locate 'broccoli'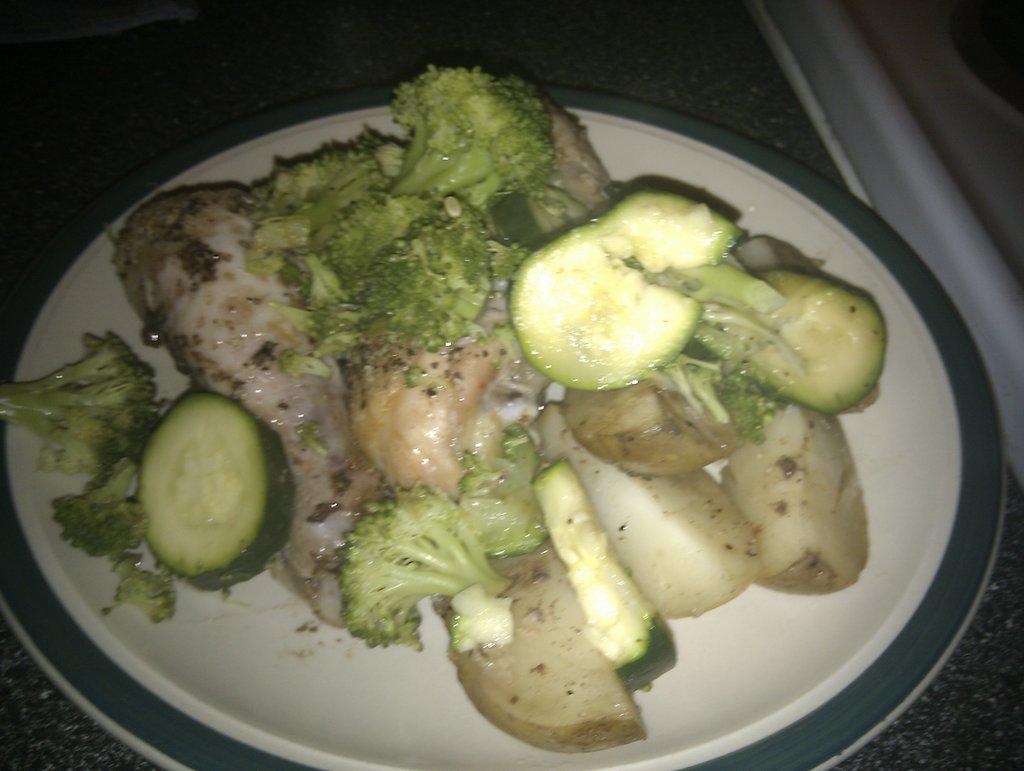
[0, 327, 161, 465]
